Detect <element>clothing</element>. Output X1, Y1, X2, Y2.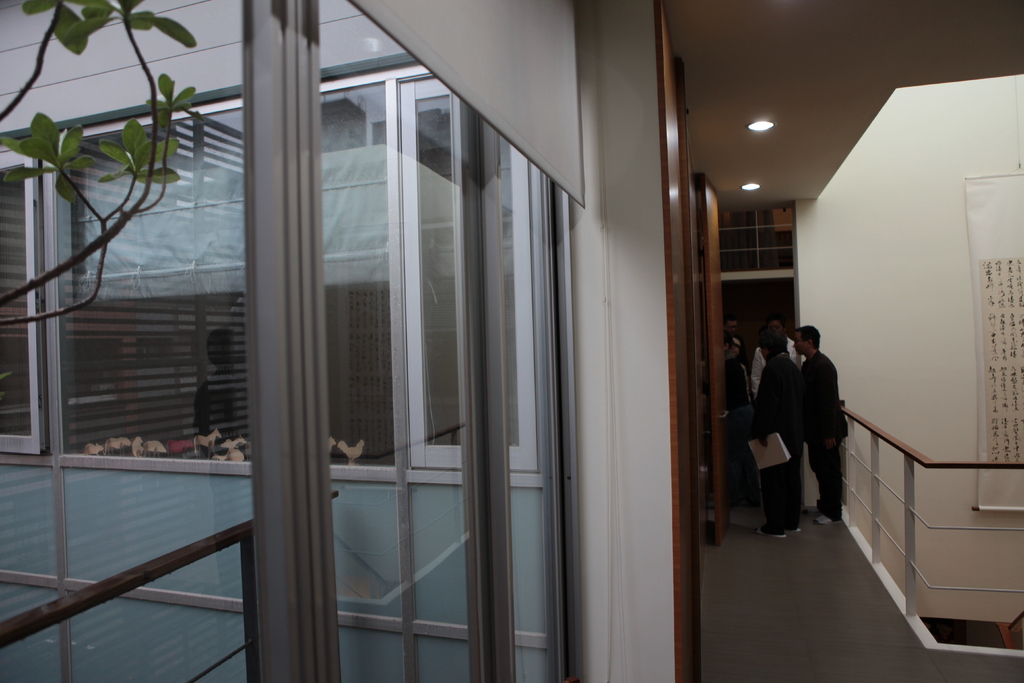
707, 354, 755, 509.
